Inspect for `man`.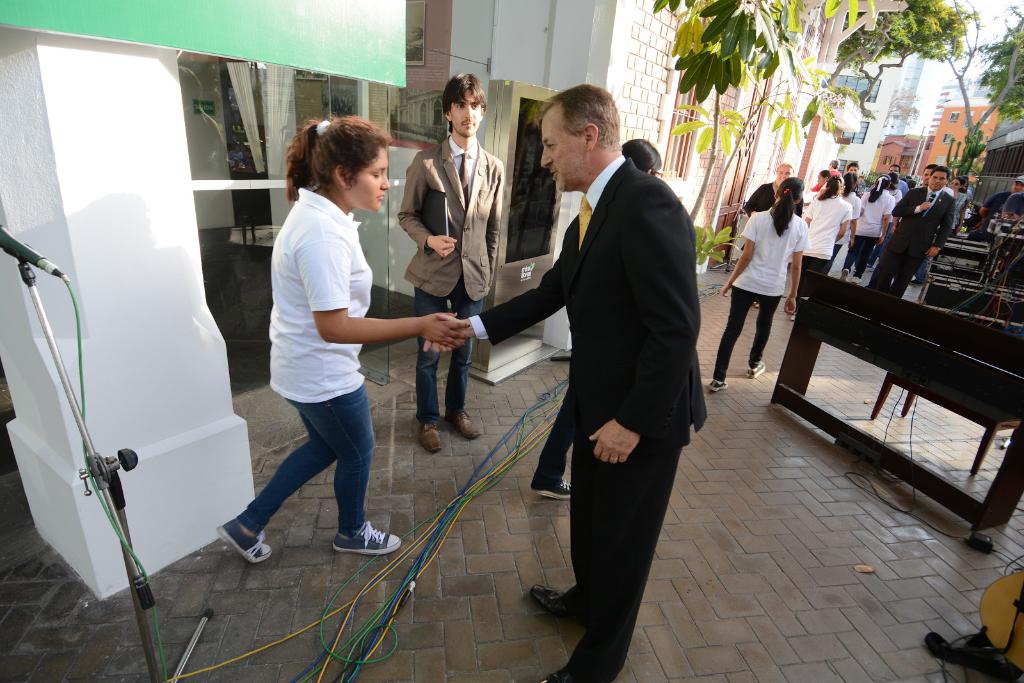
Inspection: 863/165/956/294.
